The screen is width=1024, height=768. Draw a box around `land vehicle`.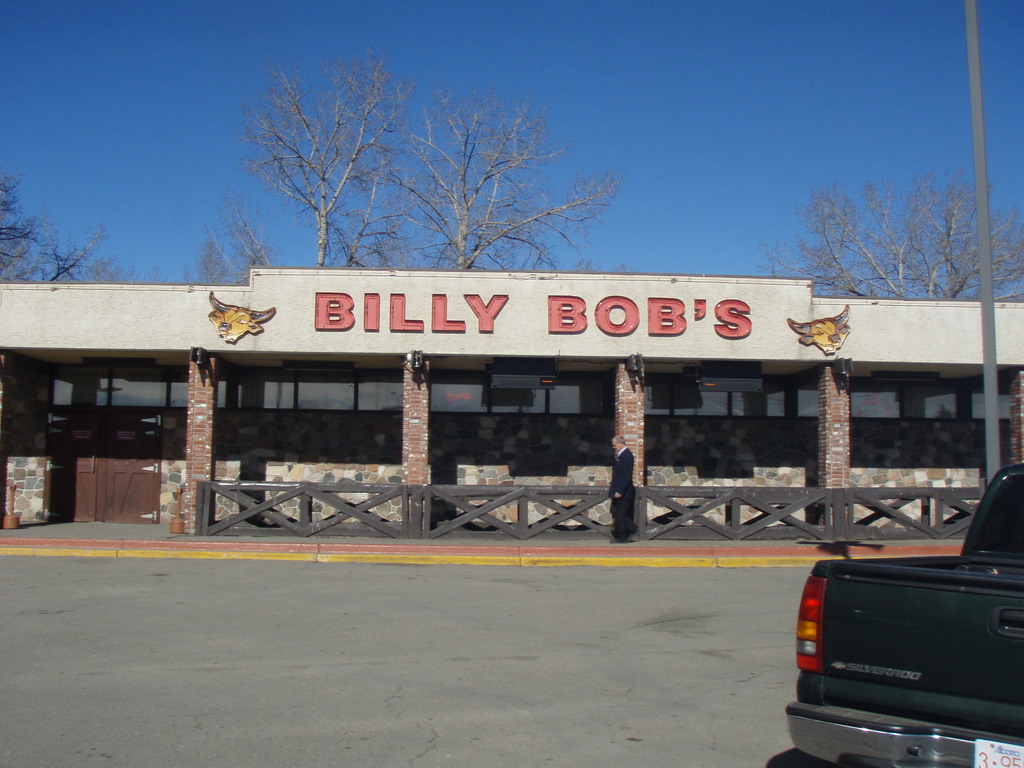
801/494/1020/765.
